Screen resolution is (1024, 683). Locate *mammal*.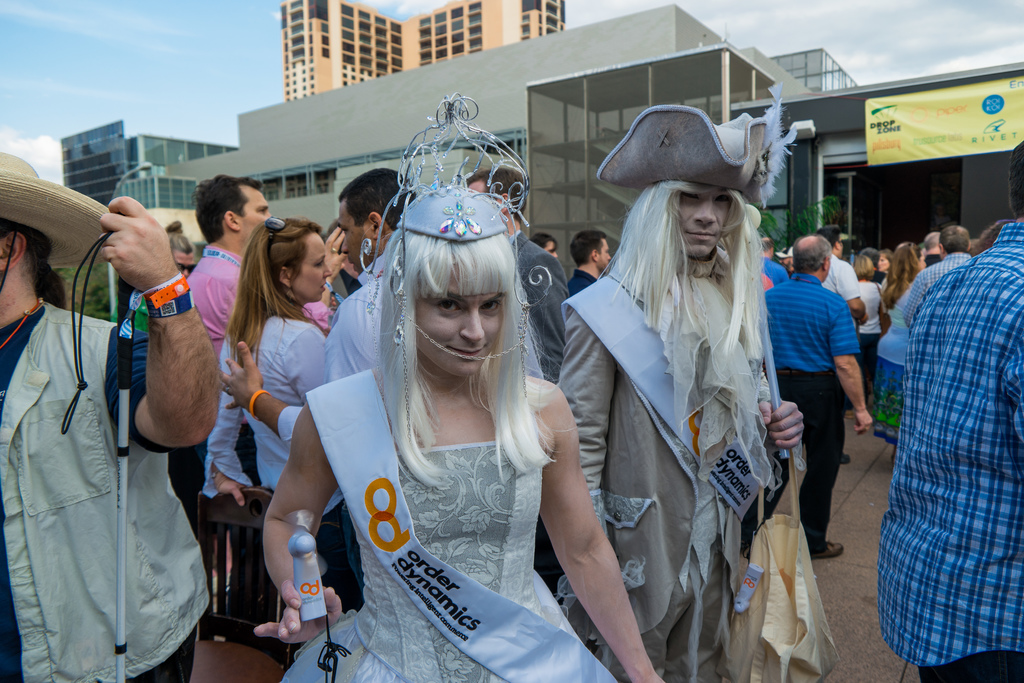
box=[0, 150, 222, 682].
